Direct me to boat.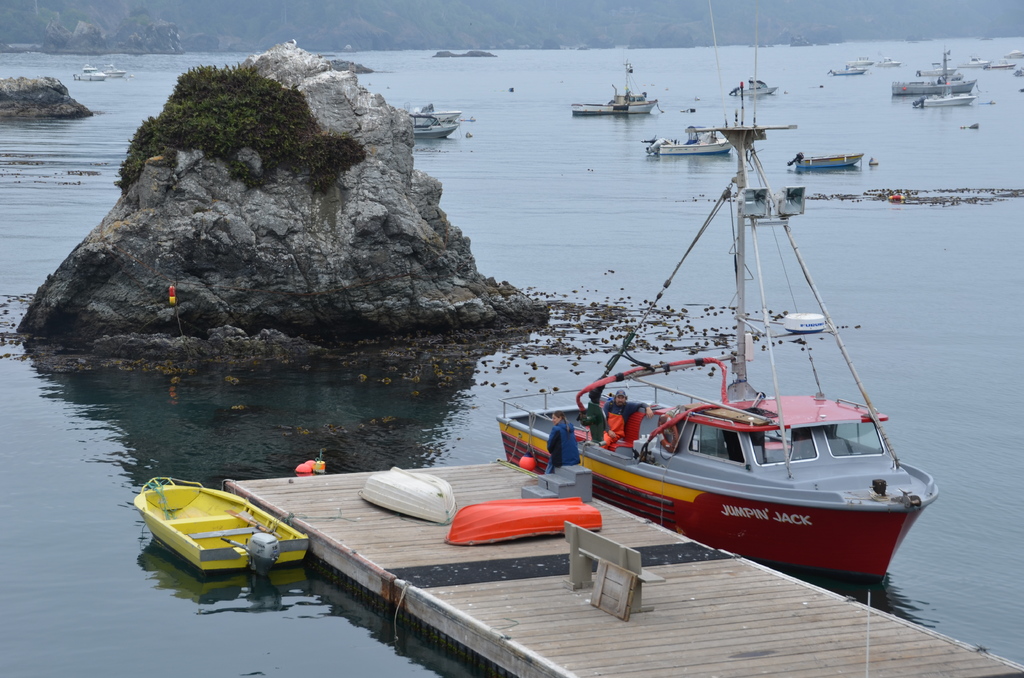
Direction: rect(493, 0, 939, 591).
